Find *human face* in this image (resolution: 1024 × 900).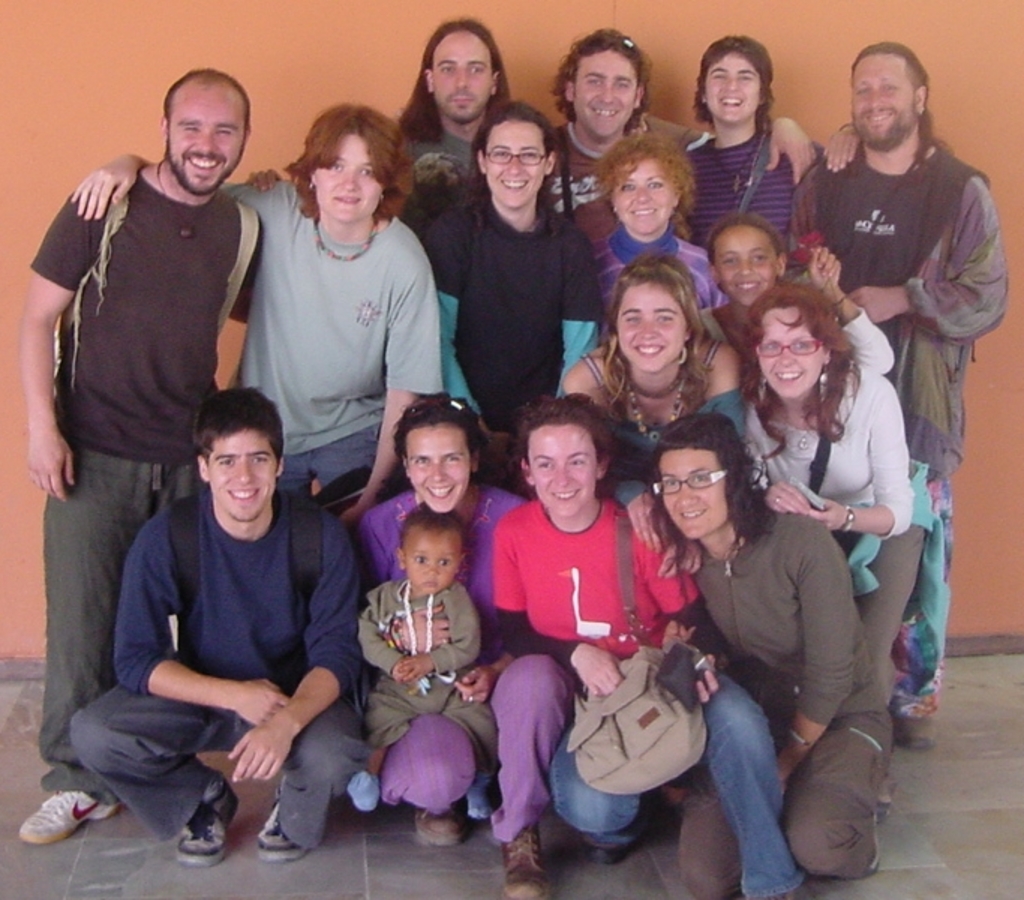
<box>429,32,493,119</box>.
